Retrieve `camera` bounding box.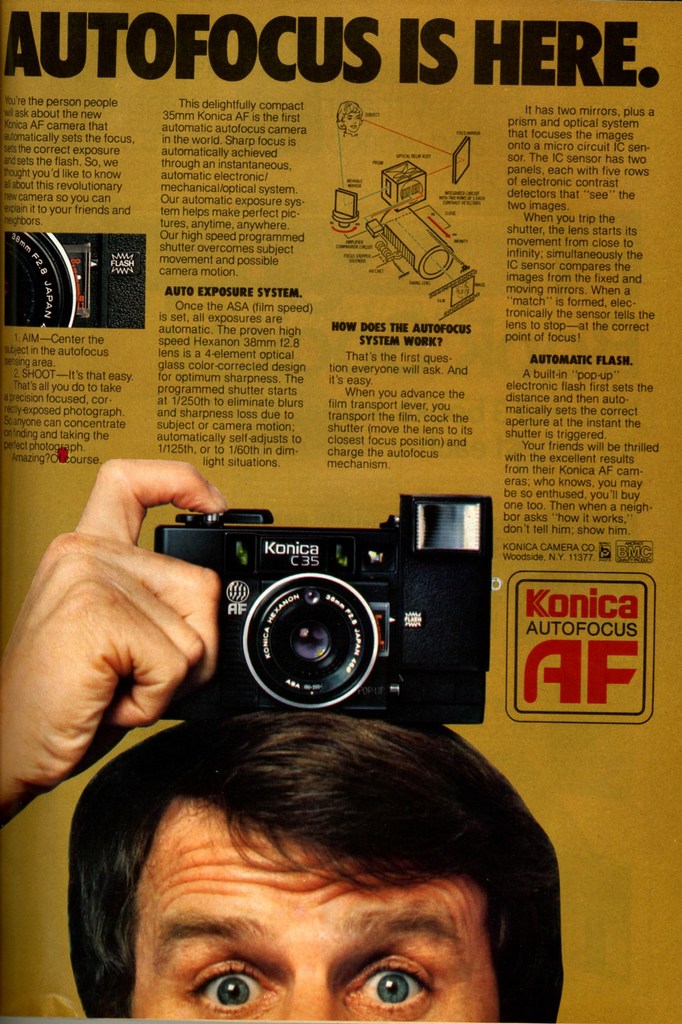
Bounding box: detection(144, 497, 503, 738).
